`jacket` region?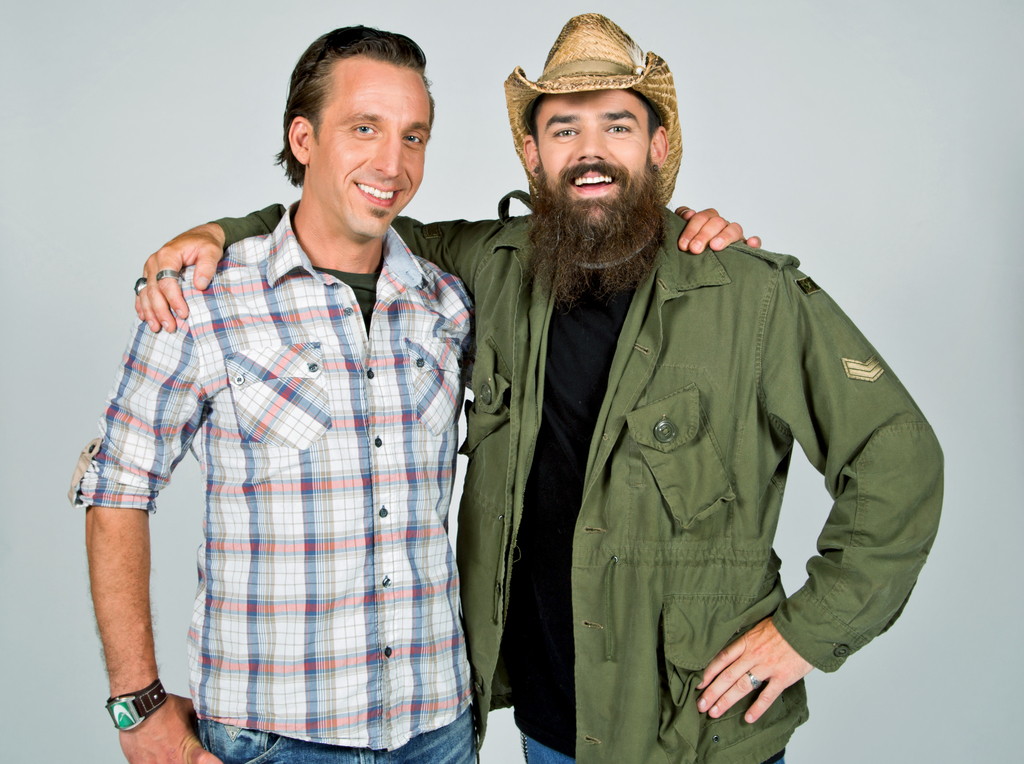
box(201, 191, 945, 763)
